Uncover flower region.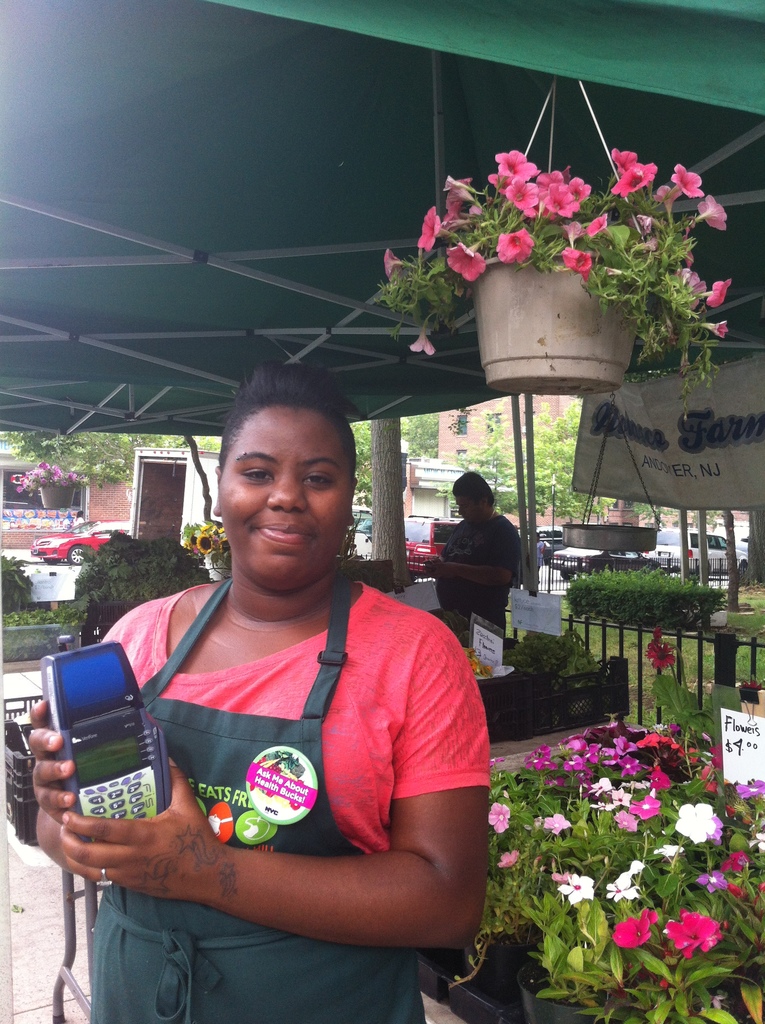
Uncovered: 692, 186, 727, 234.
